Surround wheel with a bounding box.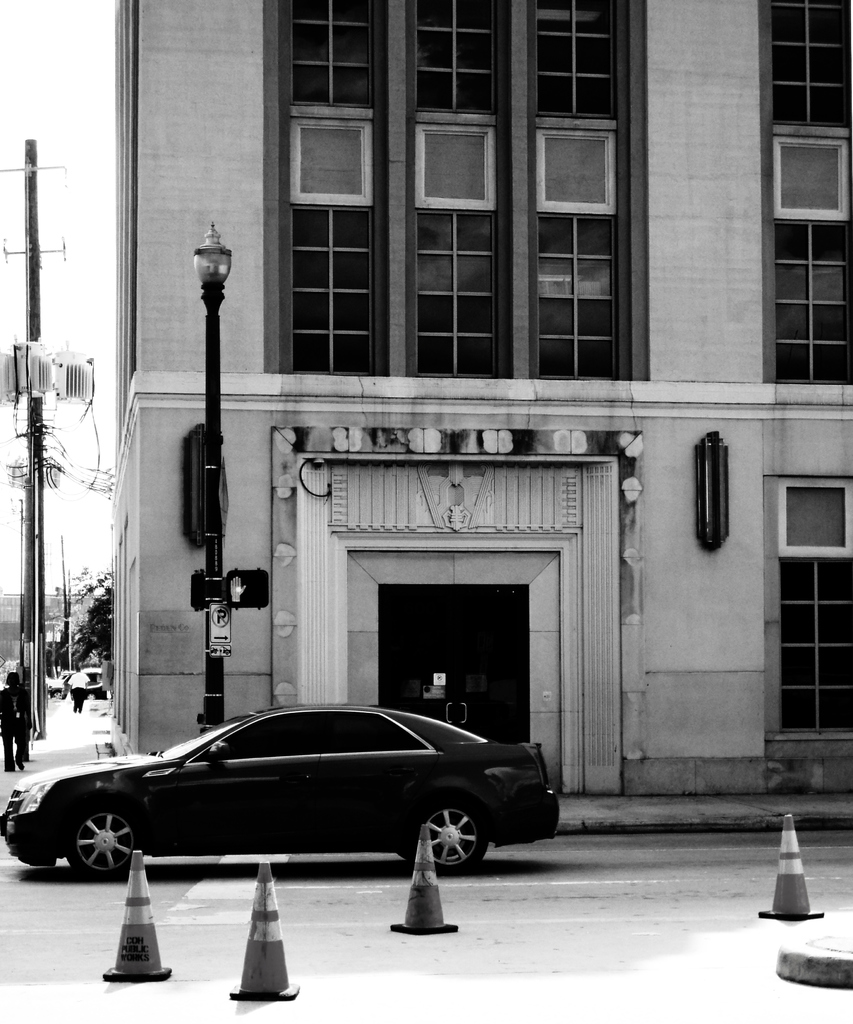
{"left": 410, "top": 790, "right": 492, "bottom": 869}.
